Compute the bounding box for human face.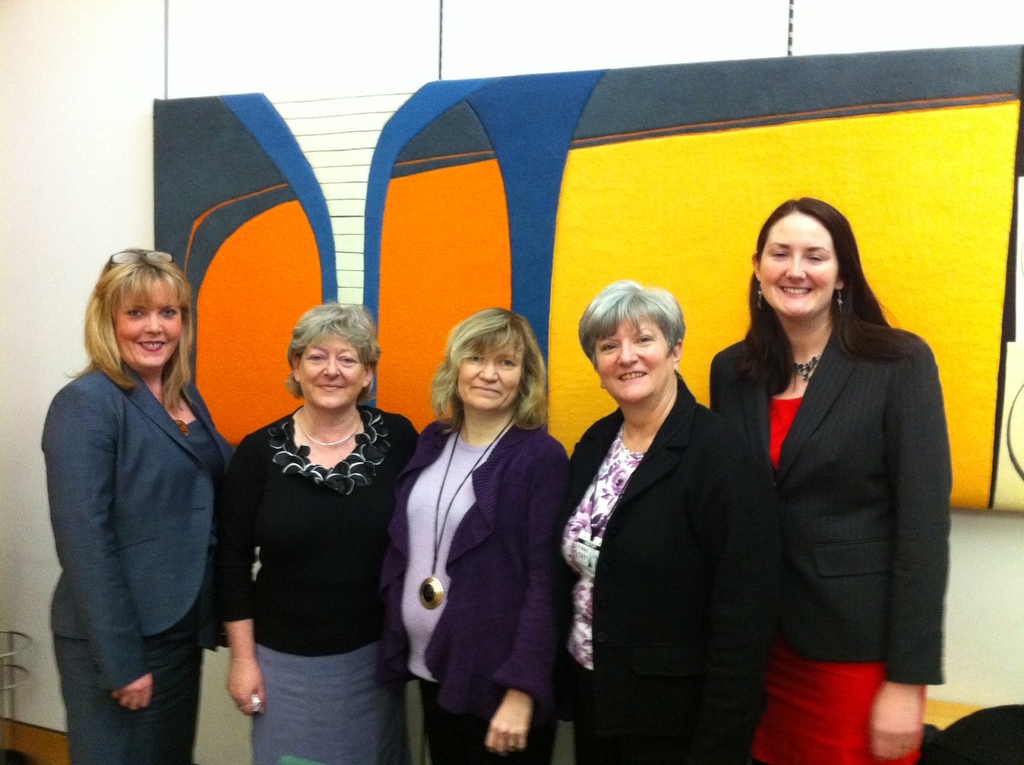
pyautogui.locateOnScreen(460, 340, 514, 419).
